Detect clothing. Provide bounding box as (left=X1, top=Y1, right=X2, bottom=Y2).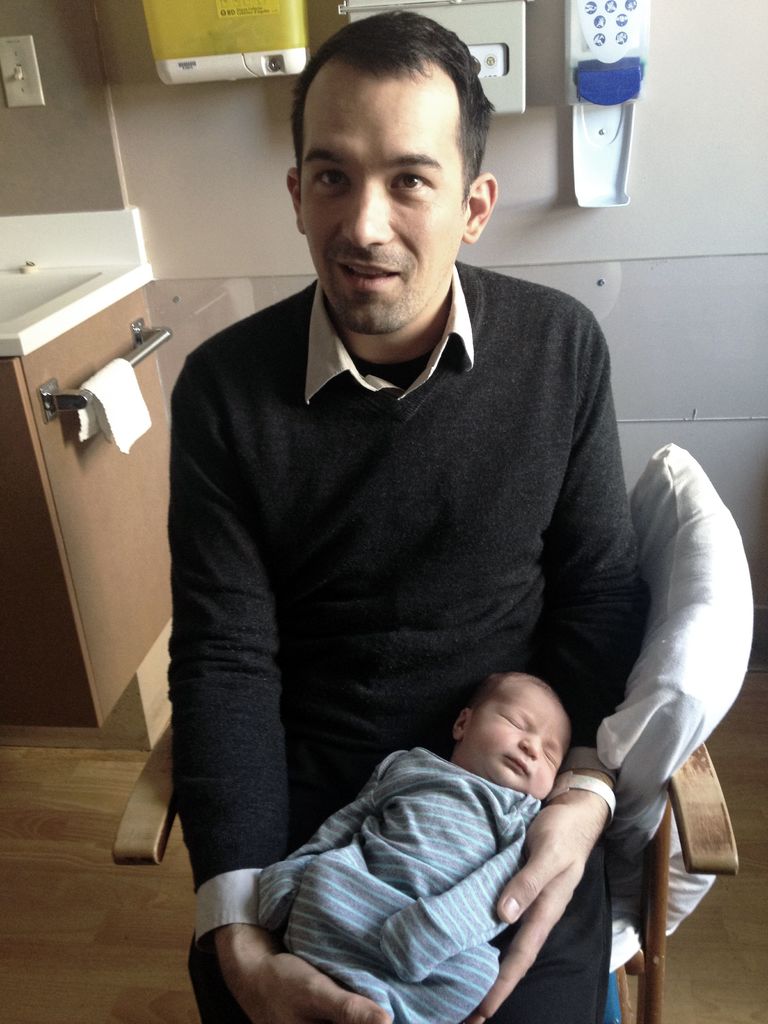
(left=160, top=231, right=656, bottom=913).
